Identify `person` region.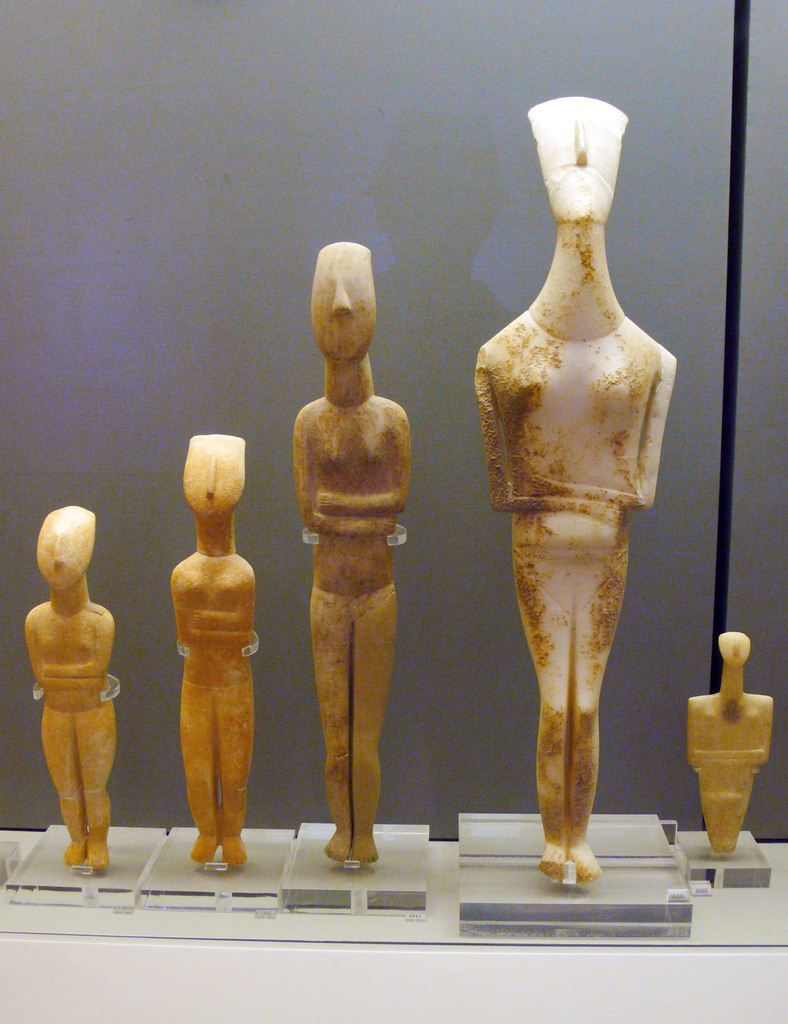
Region: crop(24, 496, 115, 869).
